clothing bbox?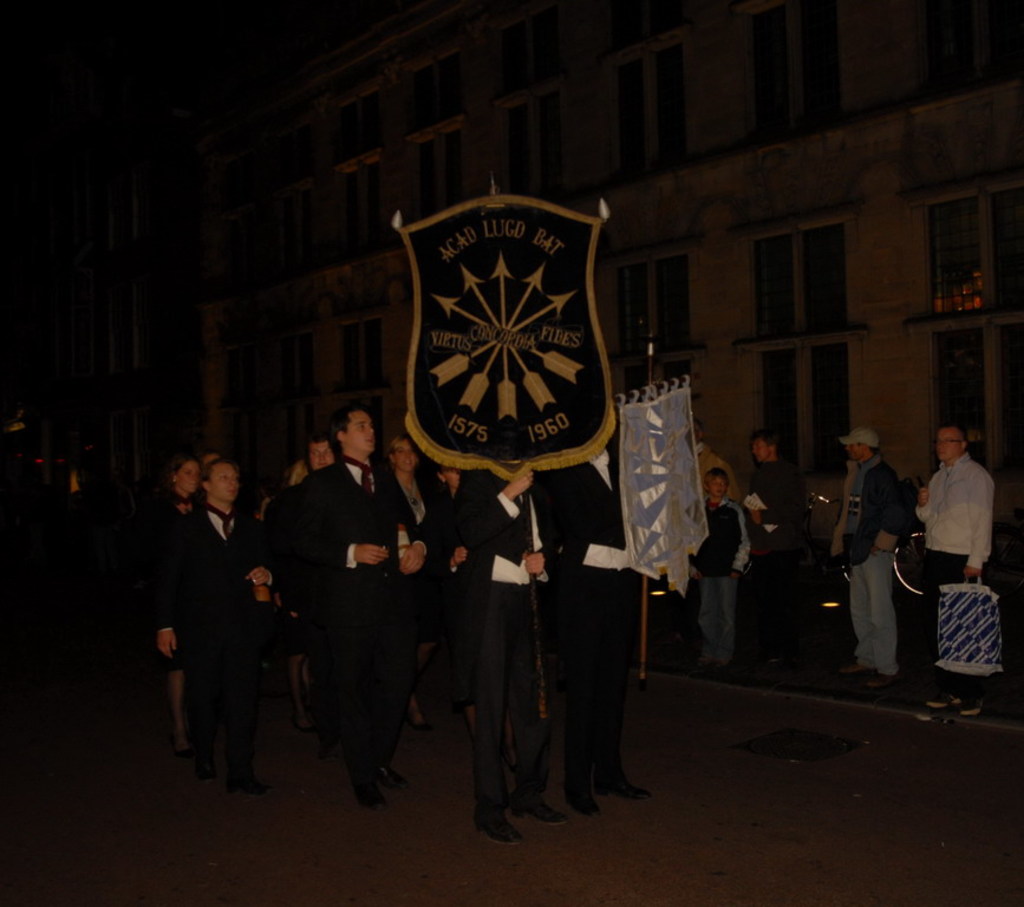
crop(159, 507, 273, 771)
